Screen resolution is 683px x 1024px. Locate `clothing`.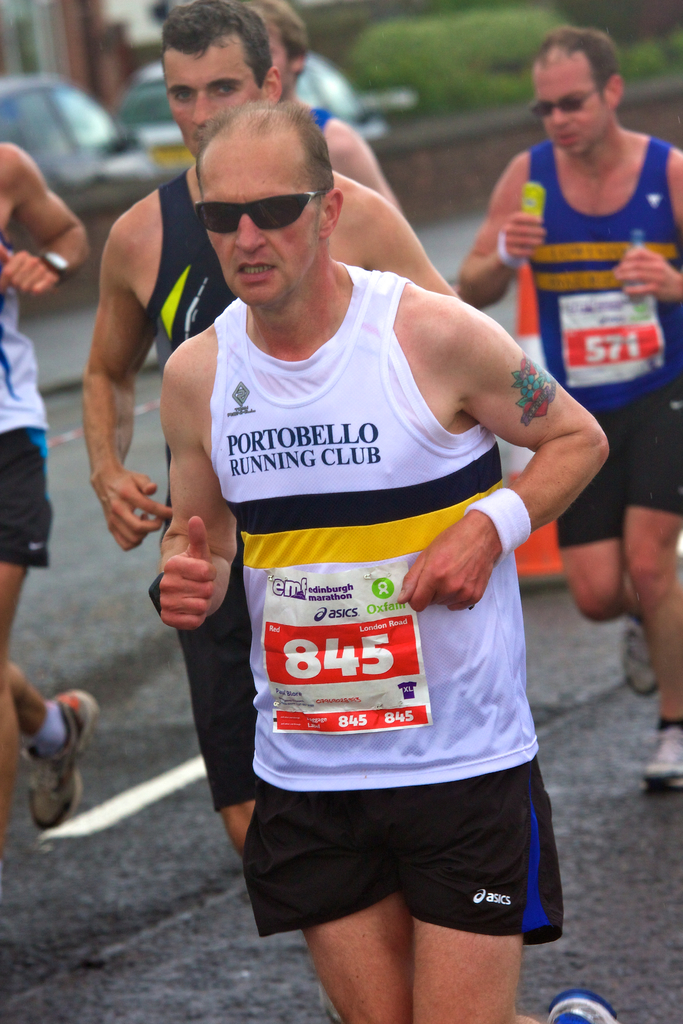
[0, 243, 62, 573].
